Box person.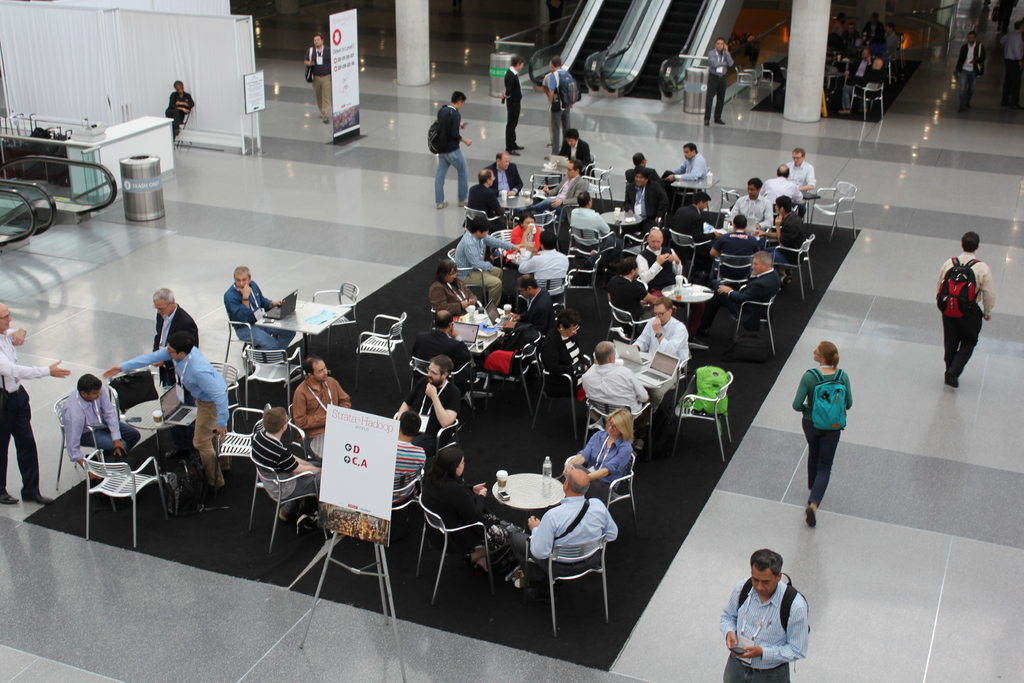
225,265,289,350.
